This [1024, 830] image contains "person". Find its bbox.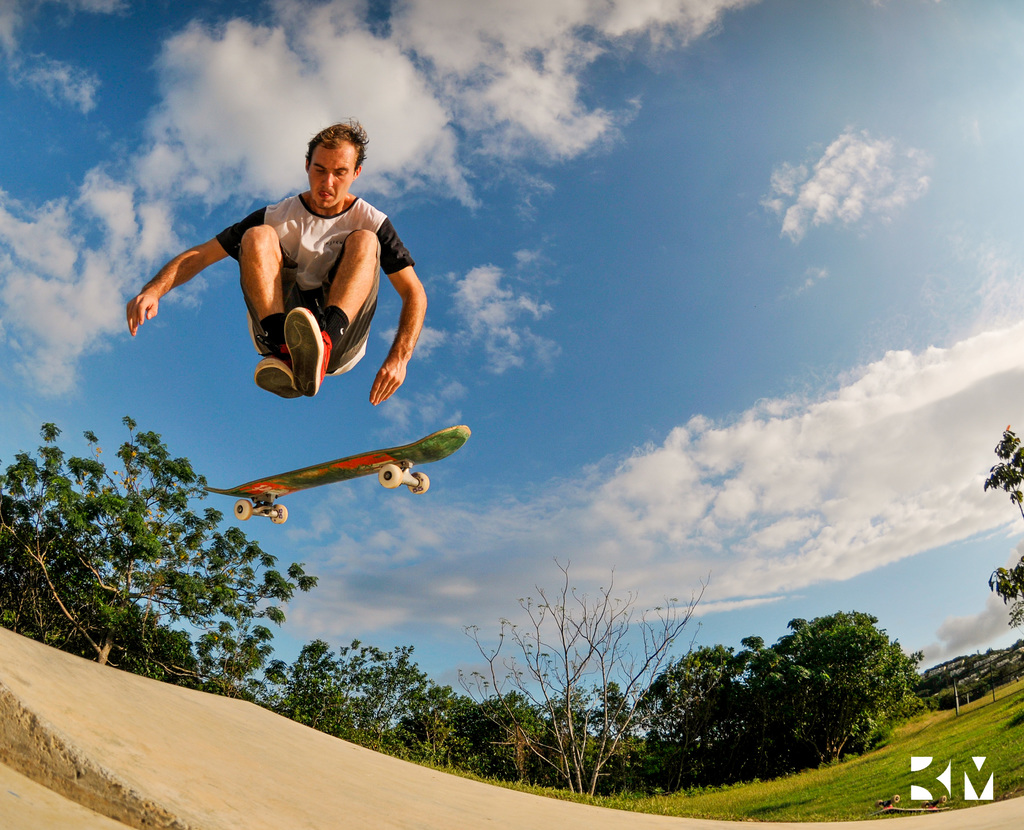
(left=157, top=124, right=417, bottom=415).
